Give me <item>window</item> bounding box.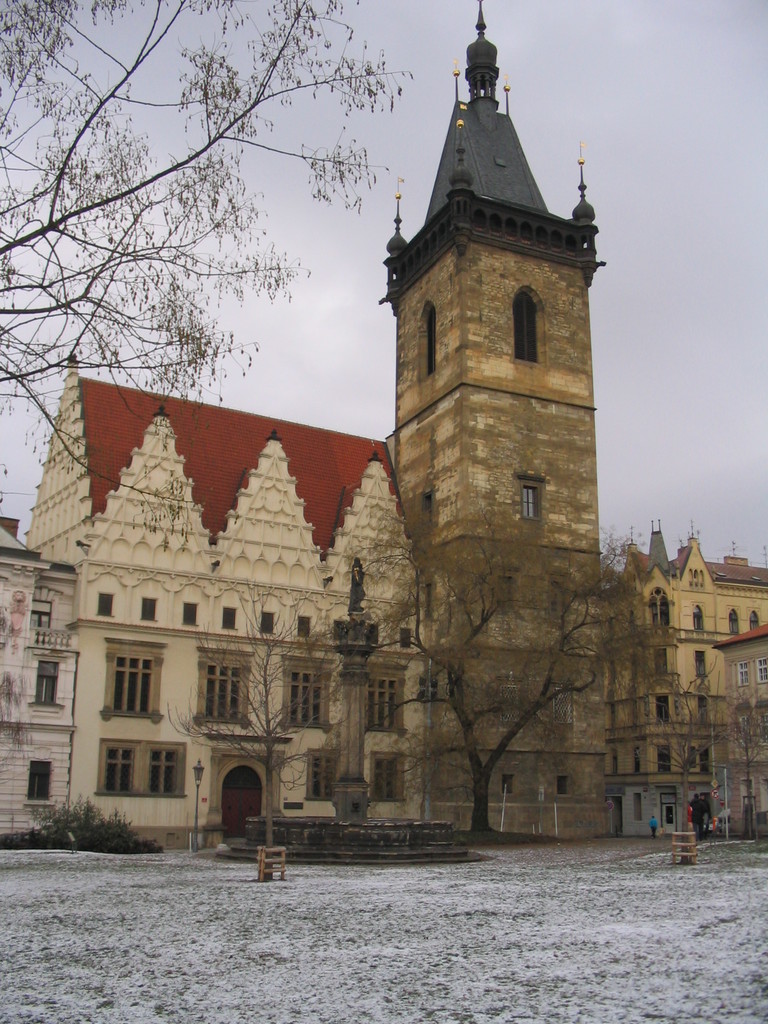
region(374, 755, 408, 803).
